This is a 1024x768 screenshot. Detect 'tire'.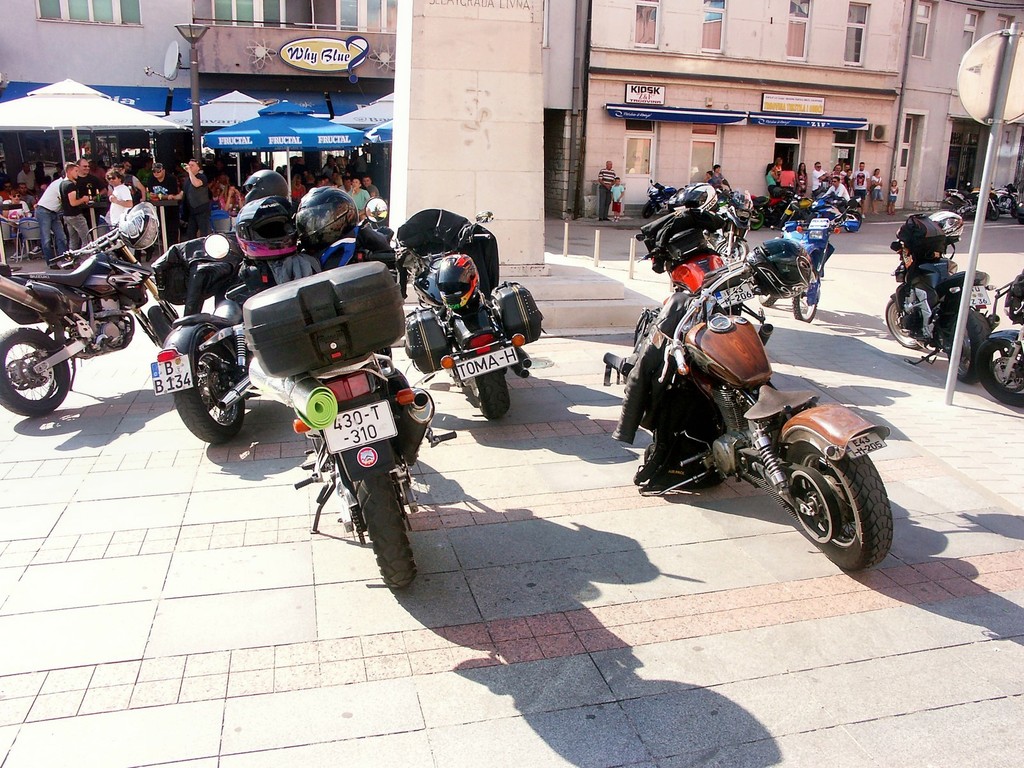
box(717, 238, 750, 264).
